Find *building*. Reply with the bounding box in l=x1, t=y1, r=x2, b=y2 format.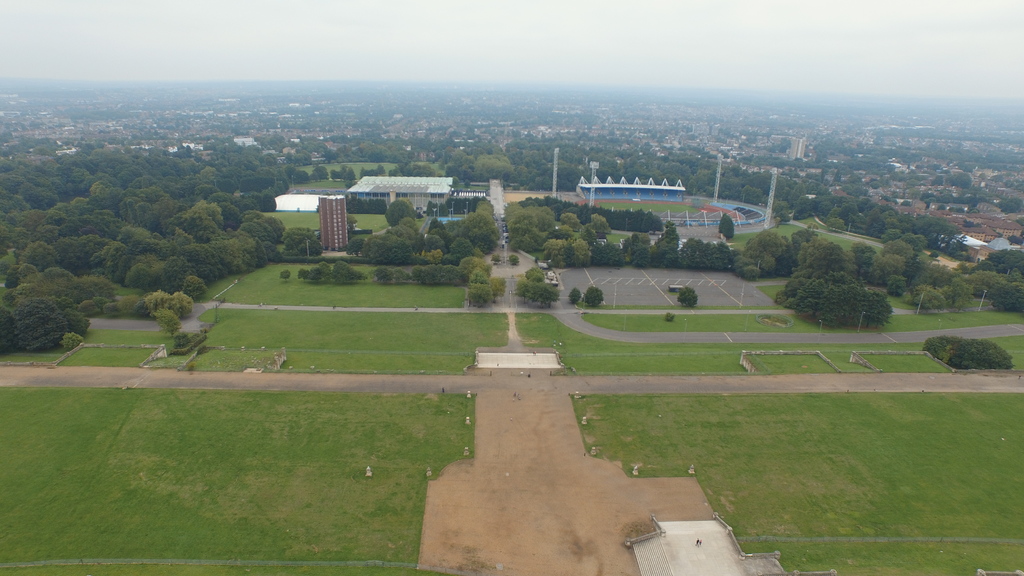
l=576, t=177, r=684, b=205.
